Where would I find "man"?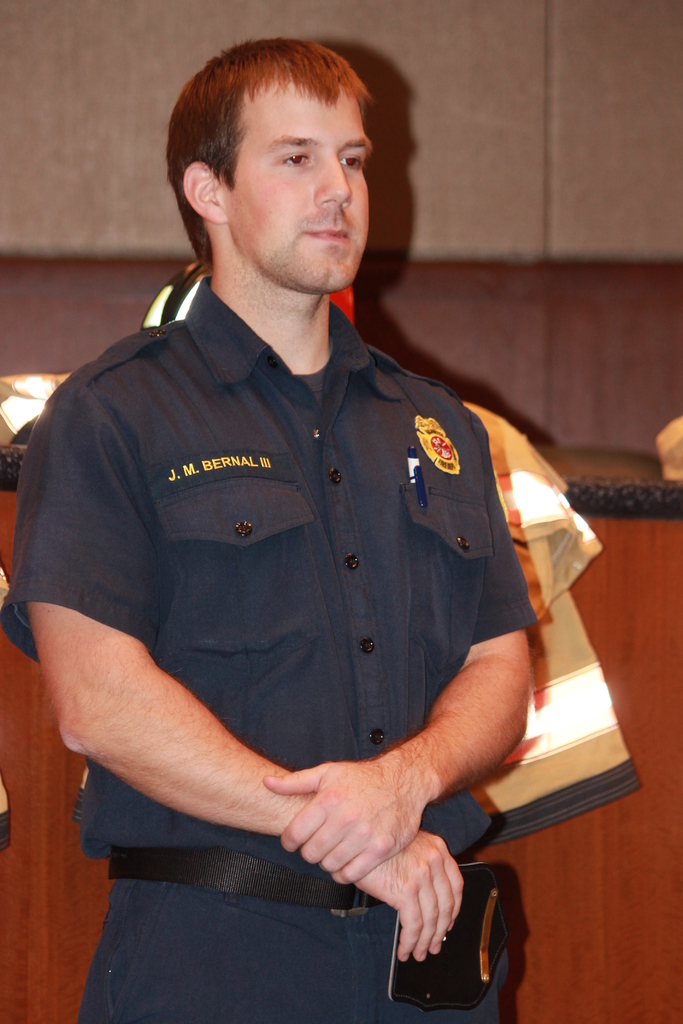
At {"left": 14, "top": 0, "right": 542, "bottom": 976}.
